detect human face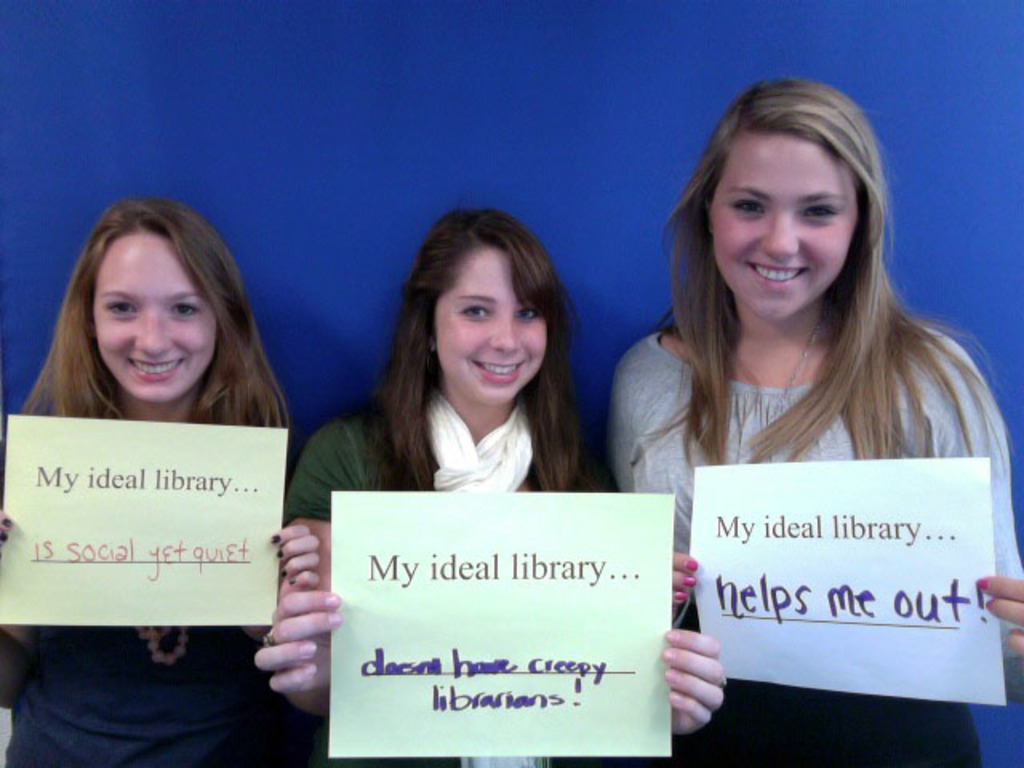
<bbox>709, 133, 856, 322</bbox>
